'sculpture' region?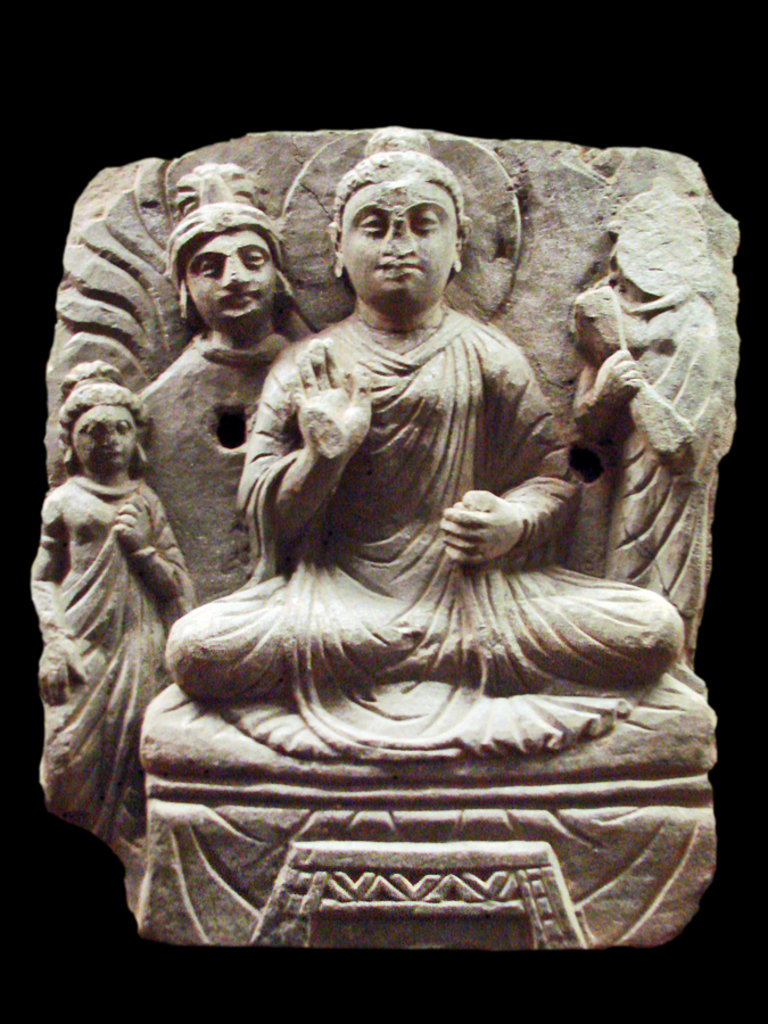
(left=33, top=361, right=191, bottom=870)
